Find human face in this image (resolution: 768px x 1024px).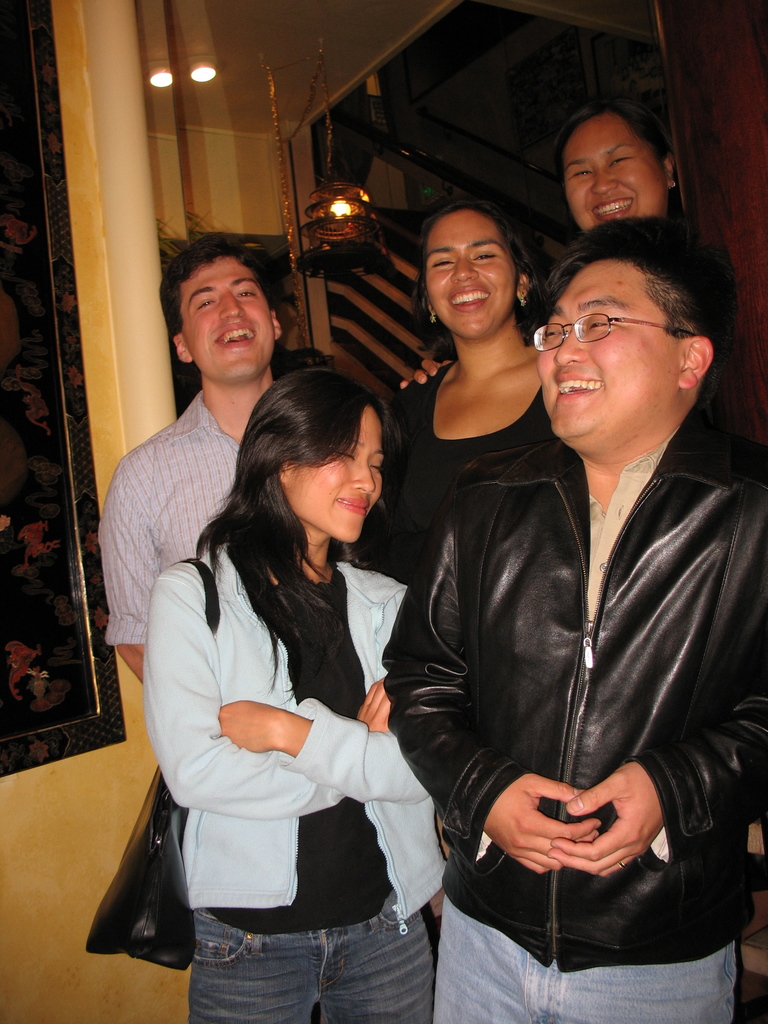
bbox=[422, 212, 525, 340].
